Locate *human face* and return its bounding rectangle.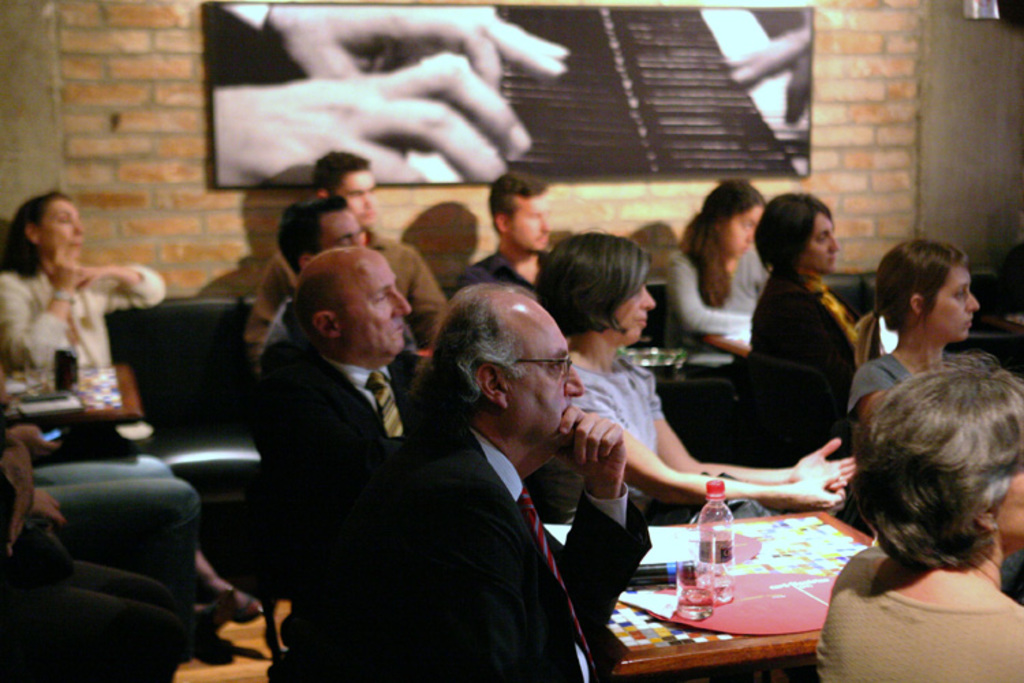
l=999, t=458, r=1023, b=538.
